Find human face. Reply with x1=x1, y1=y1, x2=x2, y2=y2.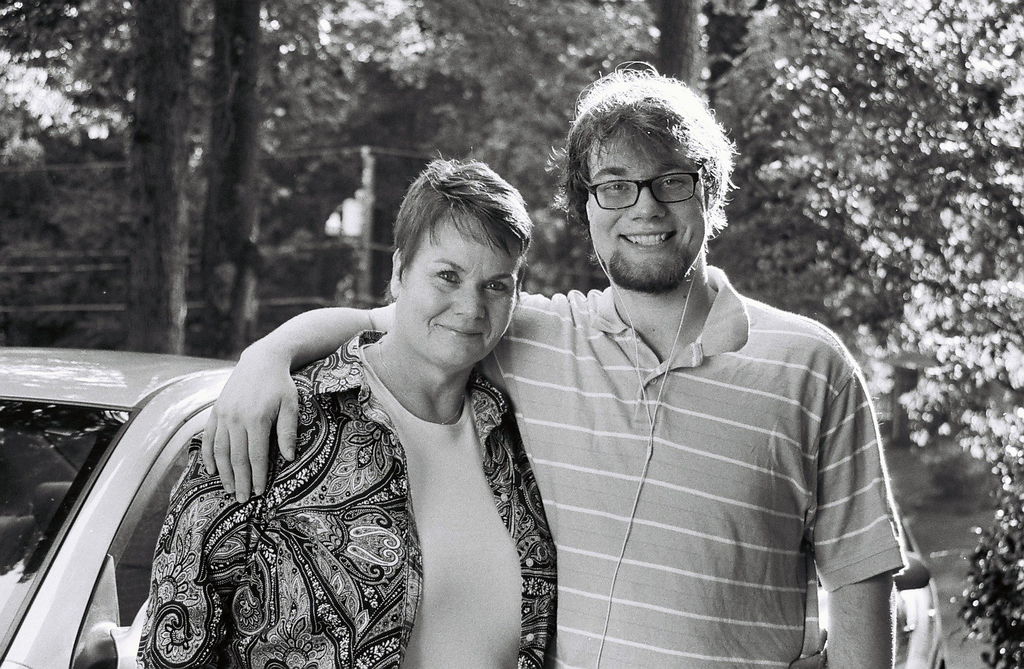
x1=584, y1=133, x2=705, y2=293.
